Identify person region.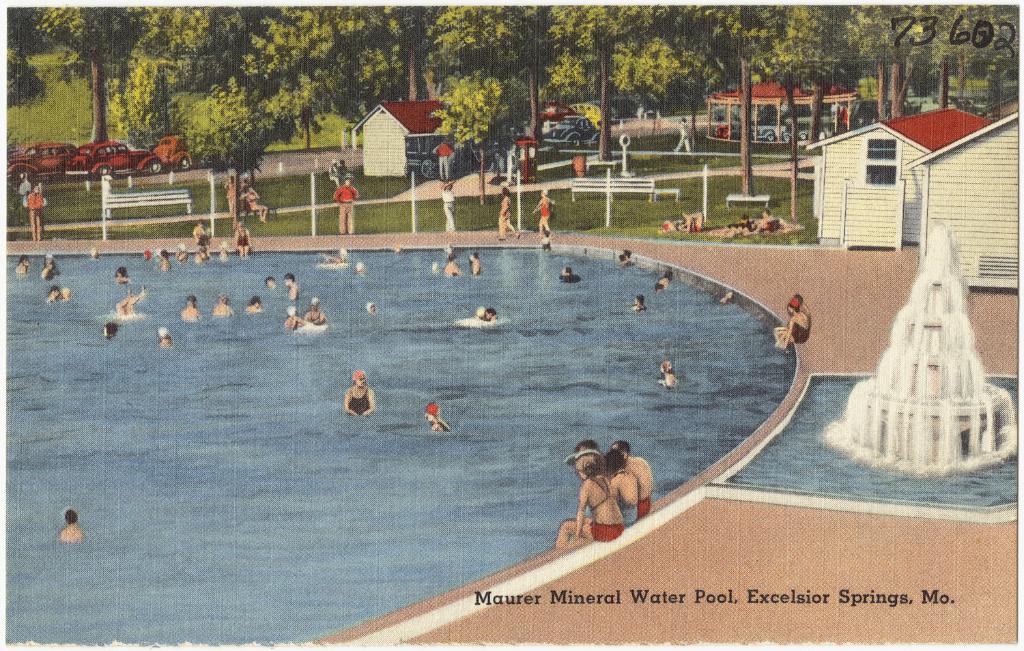
Region: select_region(58, 510, 83, 541).
